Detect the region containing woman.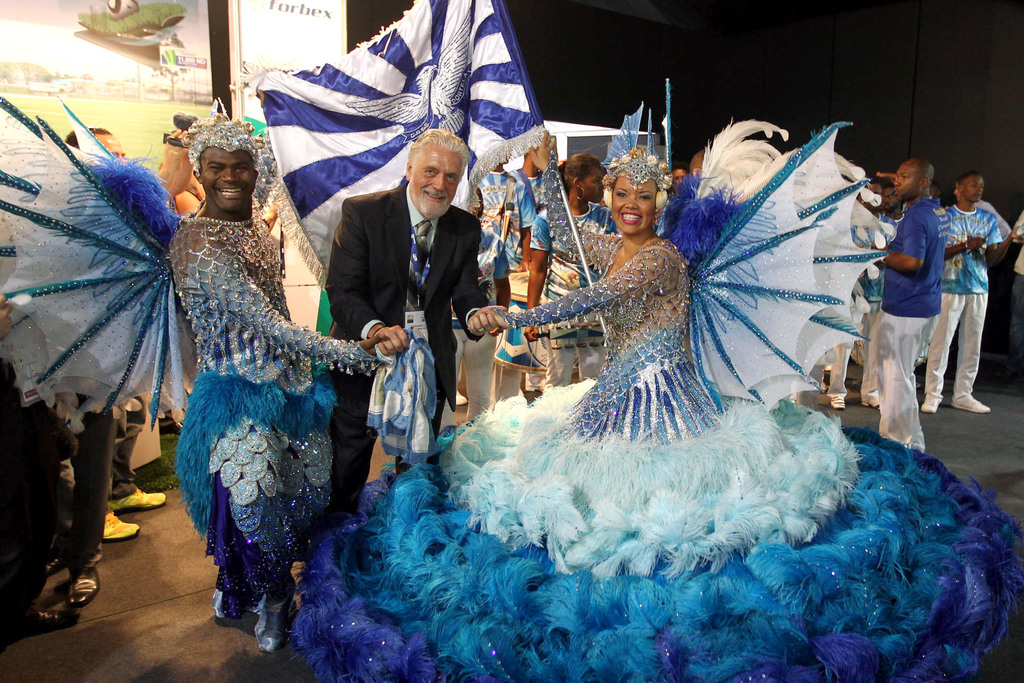
pyautogui.locateOnScreen(287, 137, 1014, 682).
